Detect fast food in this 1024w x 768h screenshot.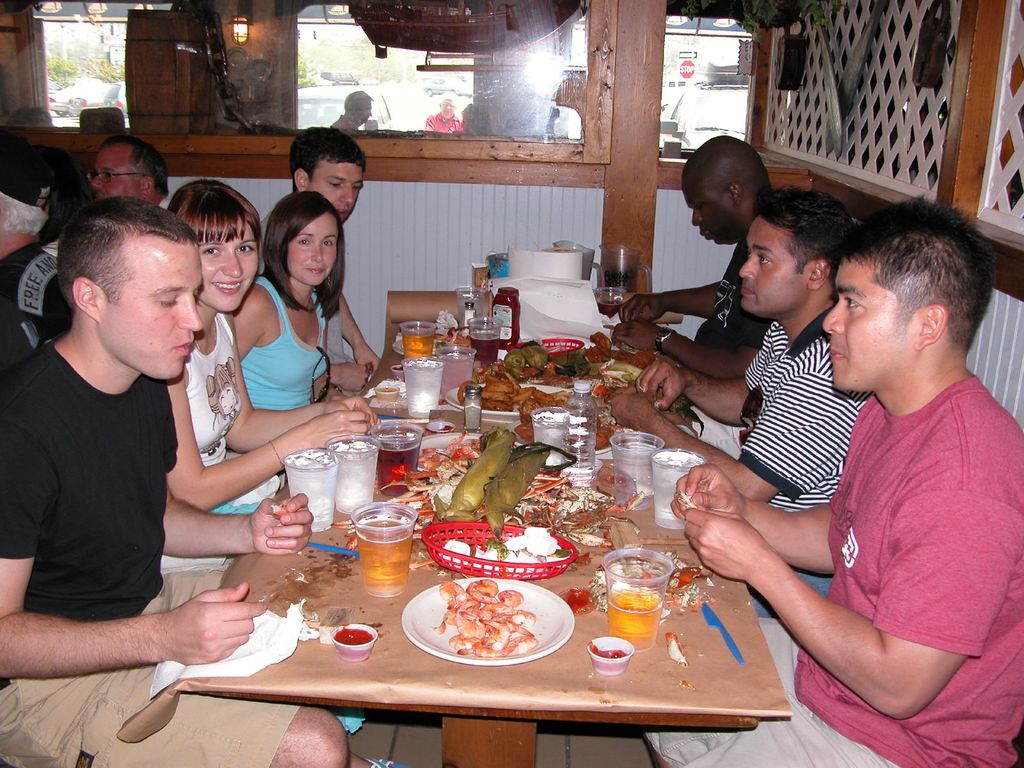
Detection: 458/365/578/418.
